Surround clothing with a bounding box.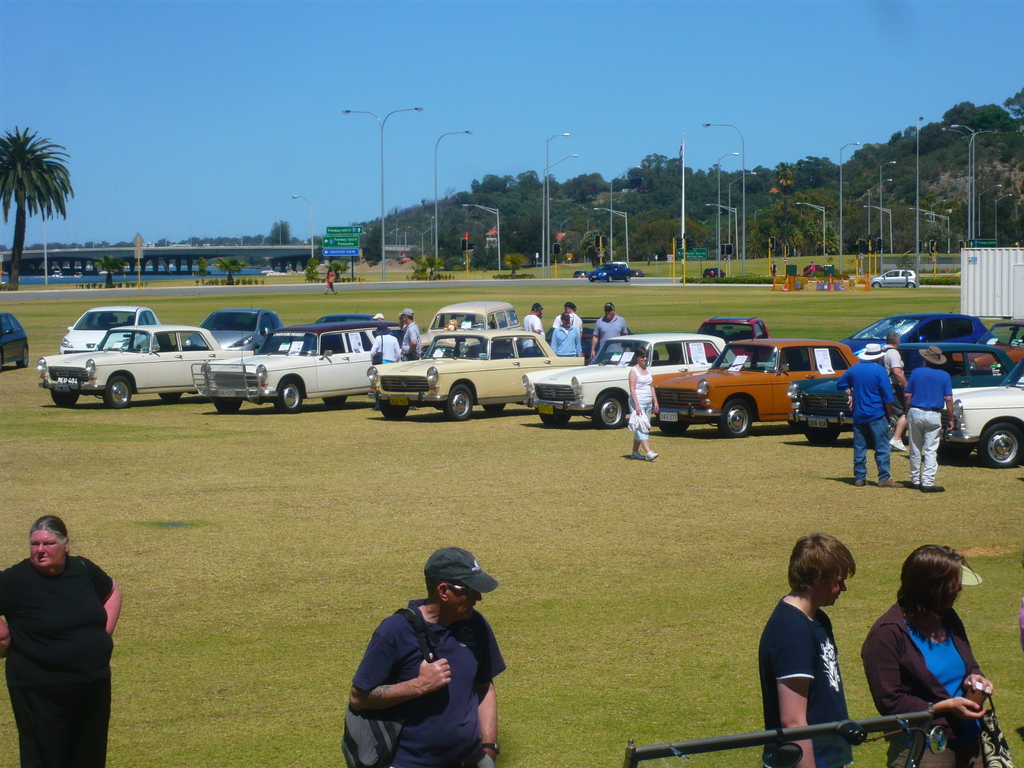
bbox(380, 332, 397, 368).
